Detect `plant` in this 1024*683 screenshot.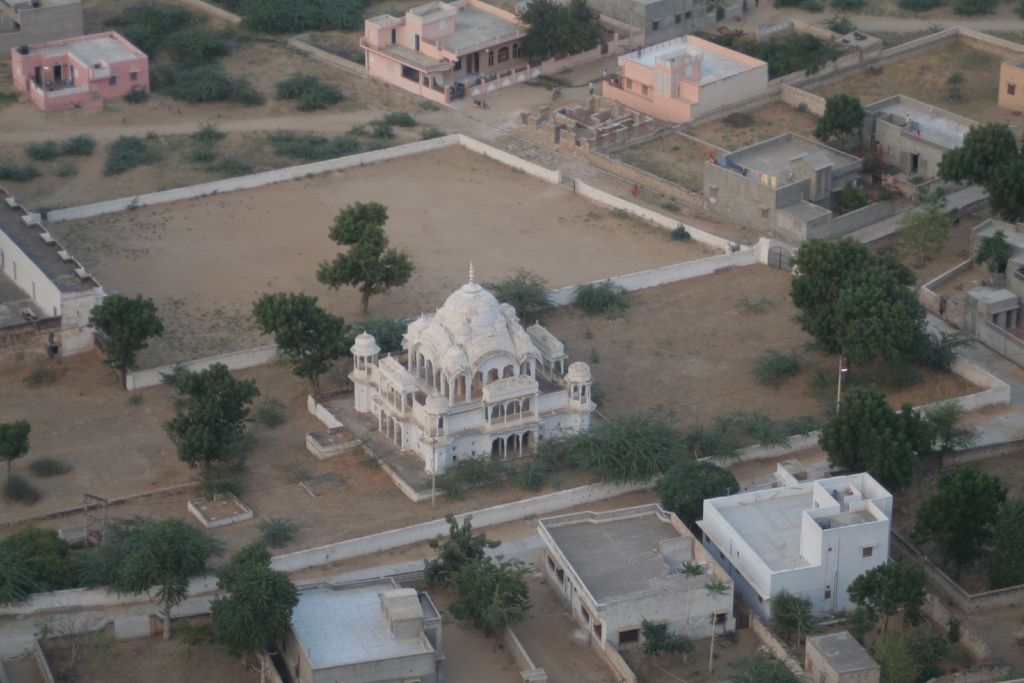
Detection: bbox=[131, 393, 149, 409].
